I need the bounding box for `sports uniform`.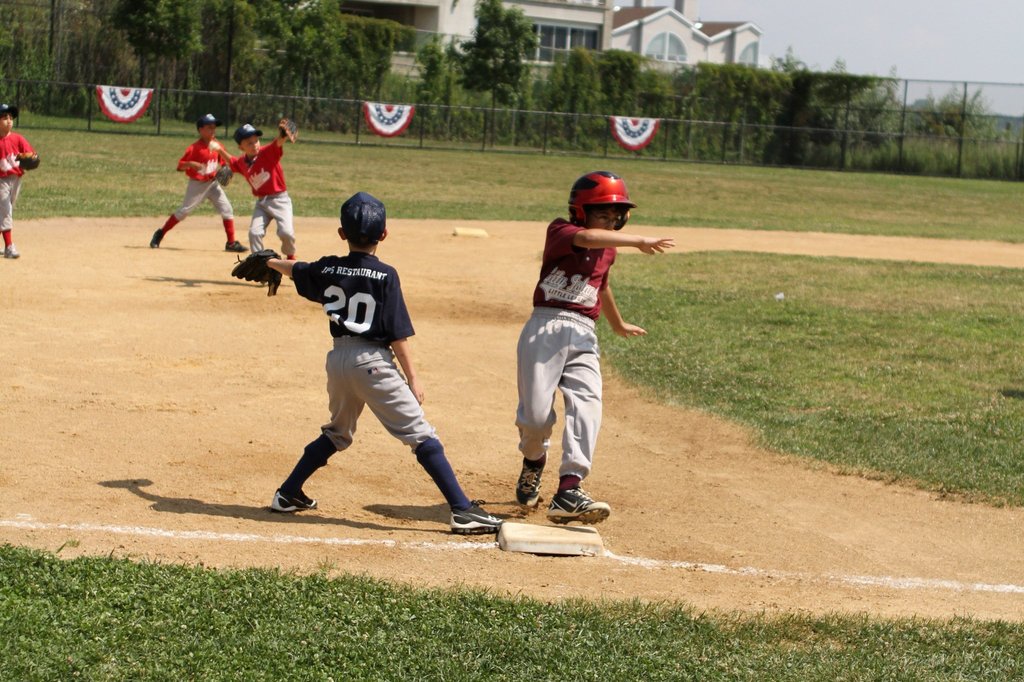
Here it is: 282 244 486 508.
